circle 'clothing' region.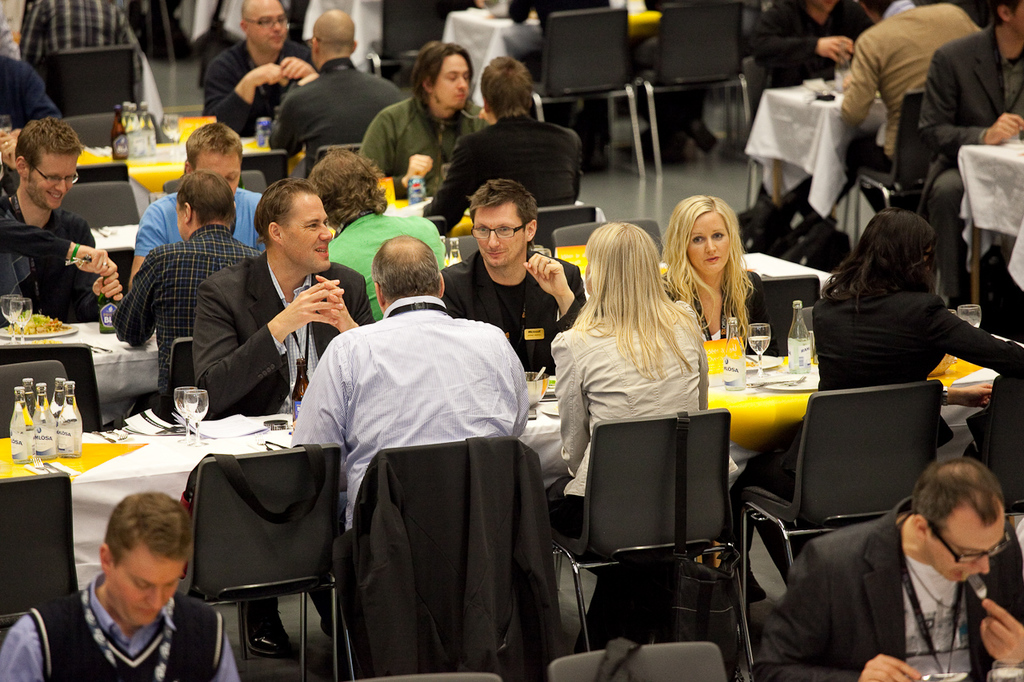
Region: 510/0/614/150.
